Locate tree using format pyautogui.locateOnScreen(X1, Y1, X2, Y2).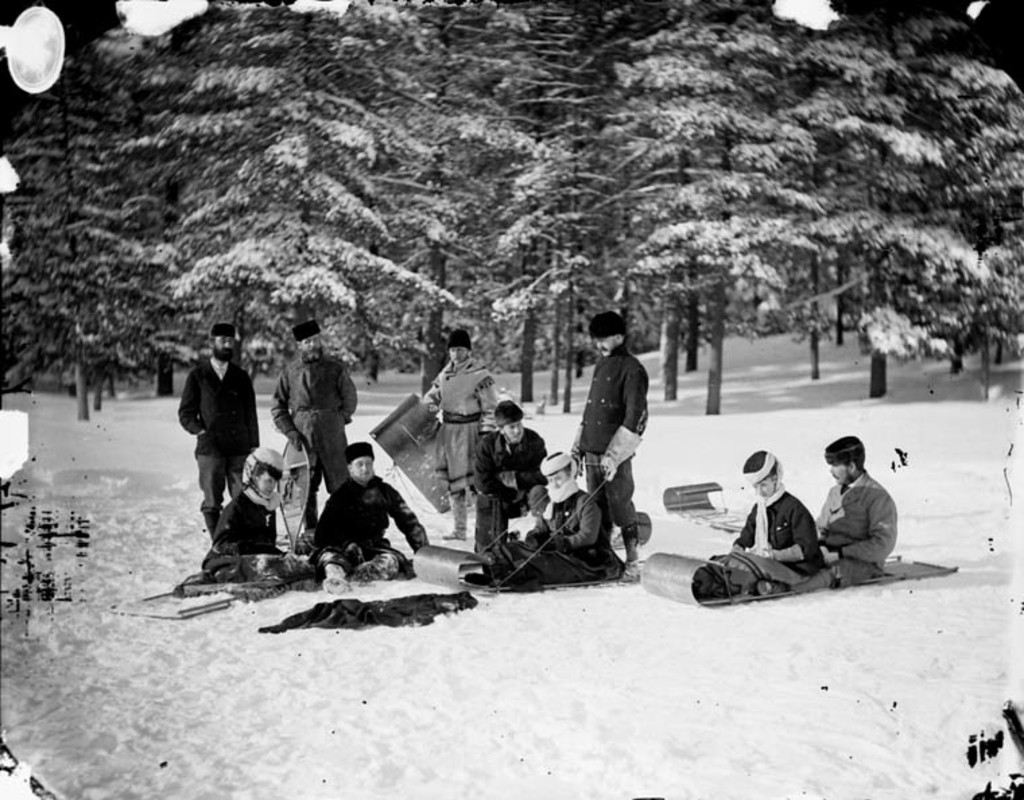
pyautogui.locateOnScreen(578, 0, 837, 413).
